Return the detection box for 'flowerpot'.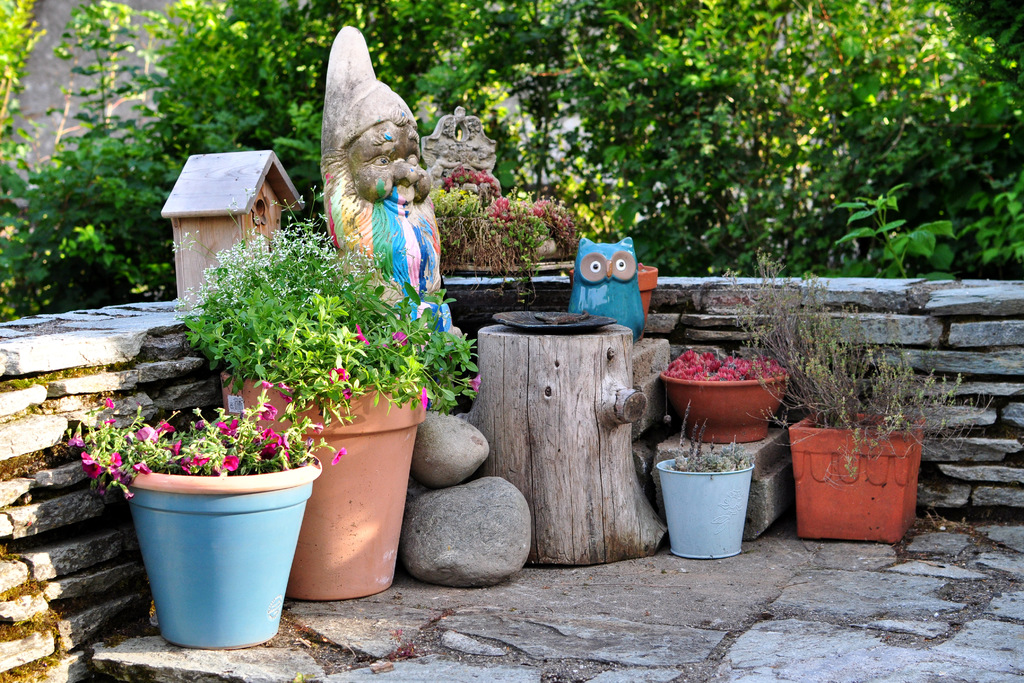
[x1=657, y1=452, x2=754, y2=558].
